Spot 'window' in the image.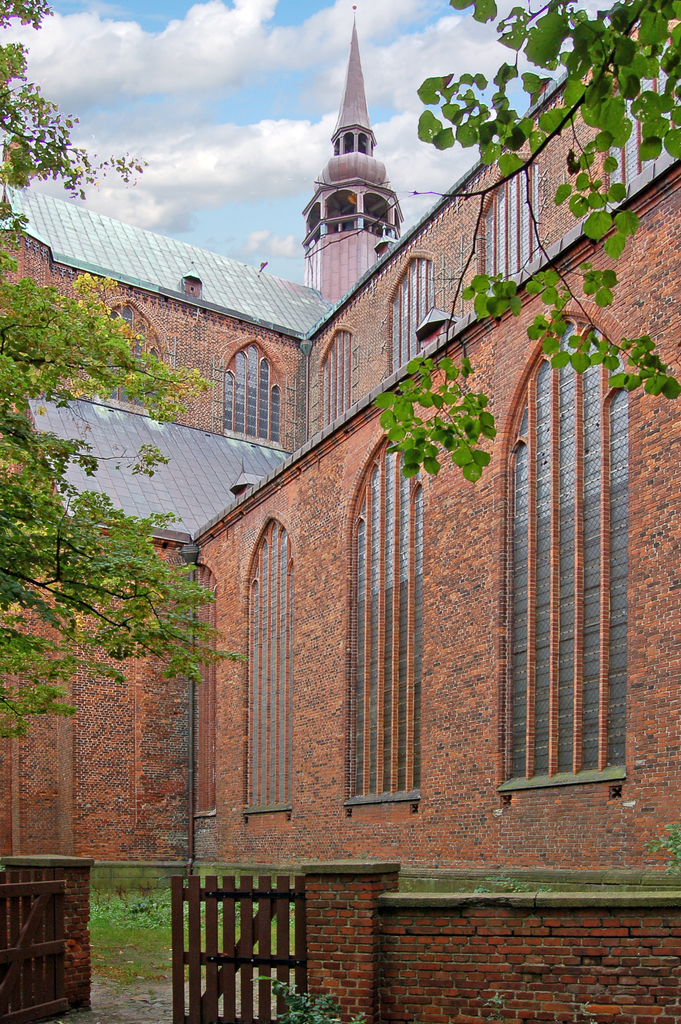
'window' found at bbox(322, 324, 350, 427).
